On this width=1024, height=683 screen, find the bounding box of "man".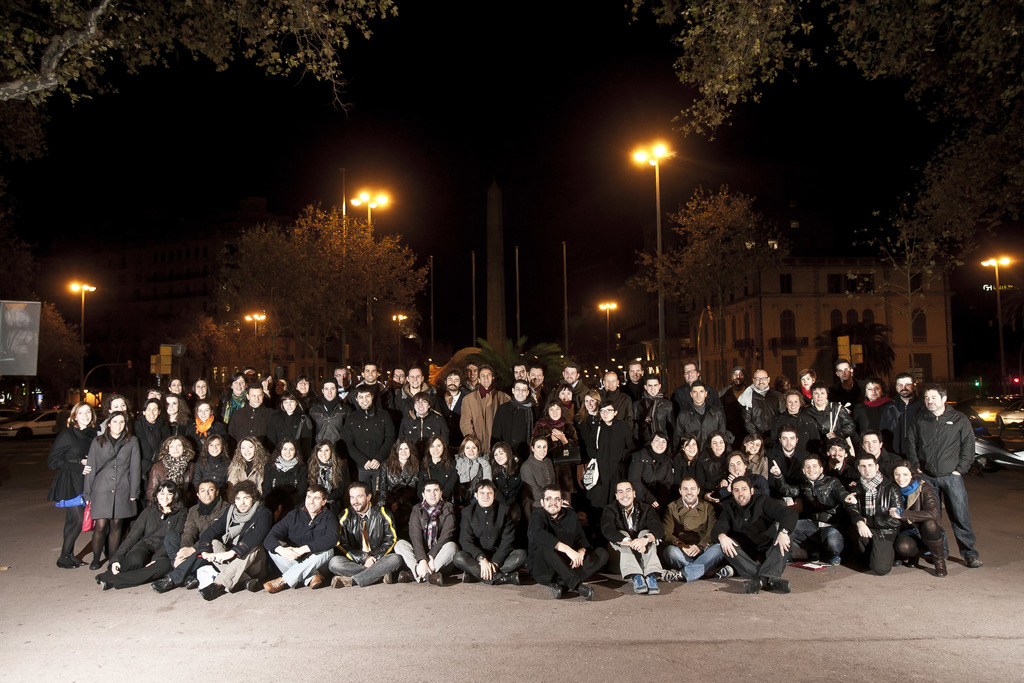
Bounding box: bbox=(228, 384, 275, 445).
